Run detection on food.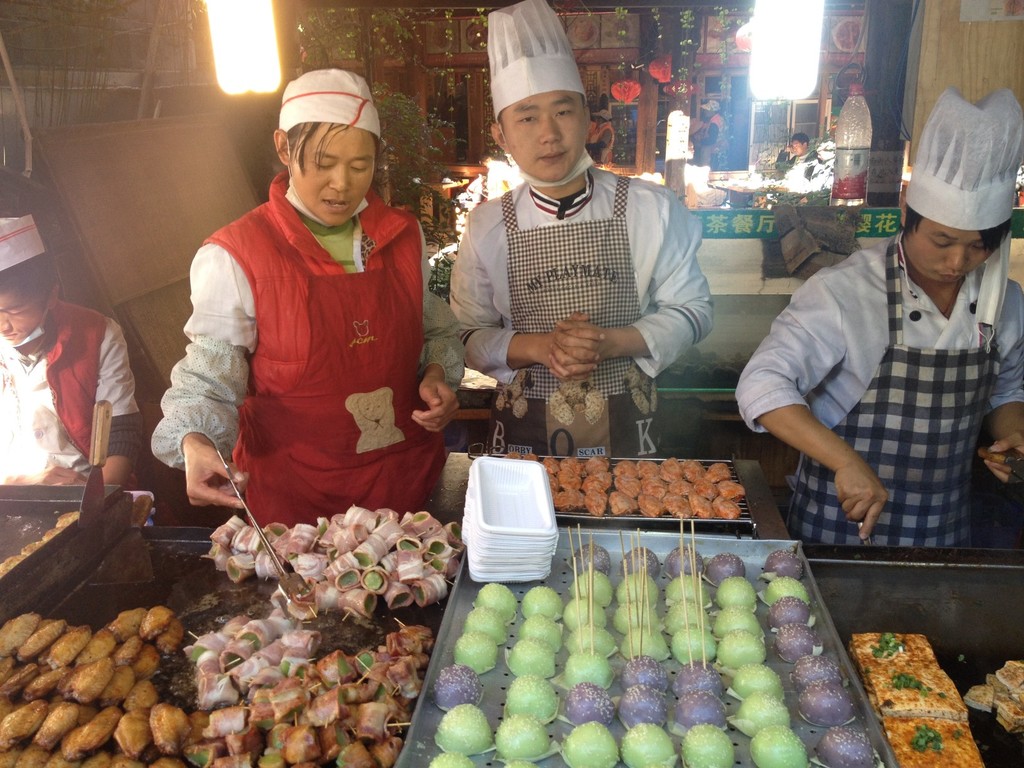
Result: bbox=(515, 612, 563, 650).
